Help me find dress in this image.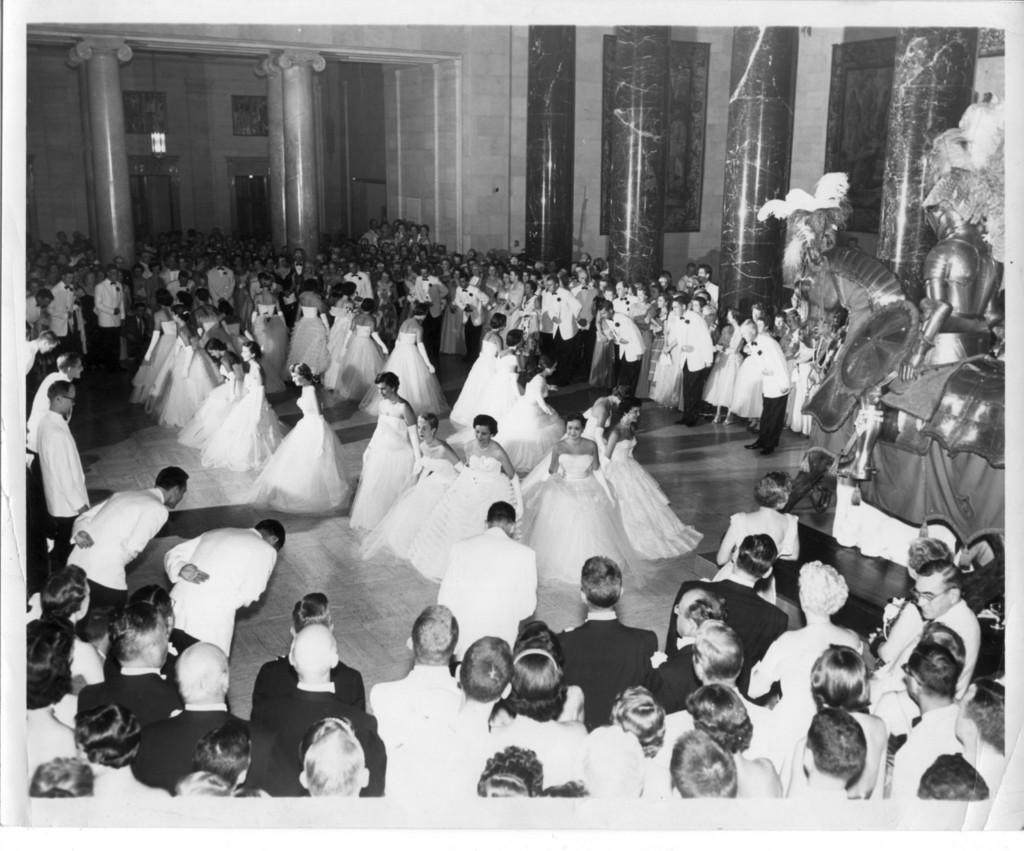
Found it: {"left": 360, "top": 329, "right": 449, "bottom": 416}.
